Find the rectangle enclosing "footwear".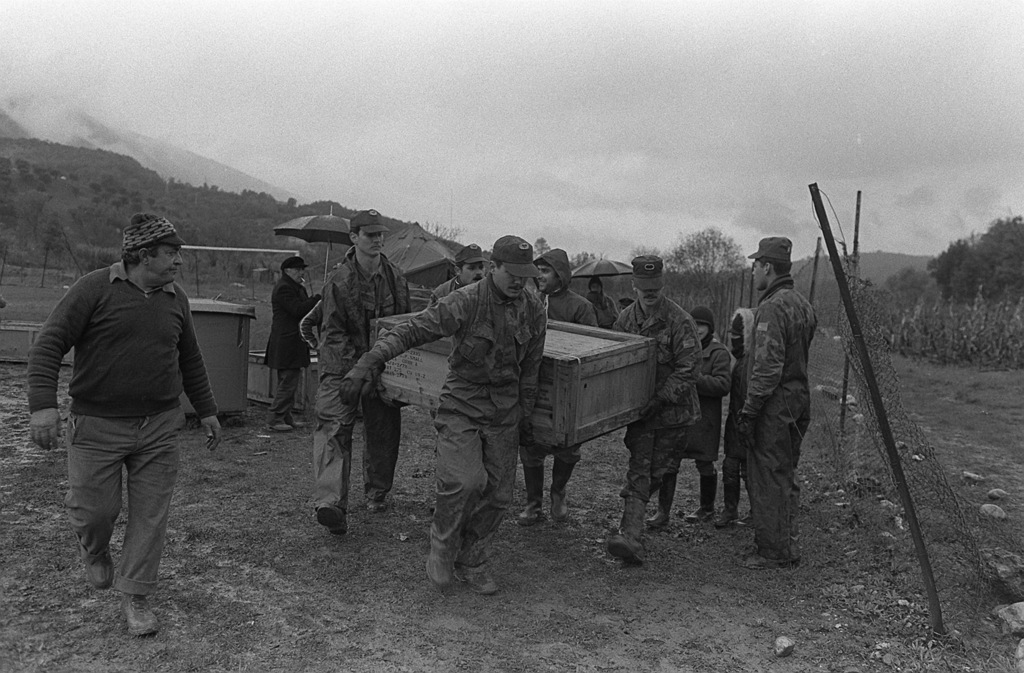
<box>520,474,547,524</box>.
